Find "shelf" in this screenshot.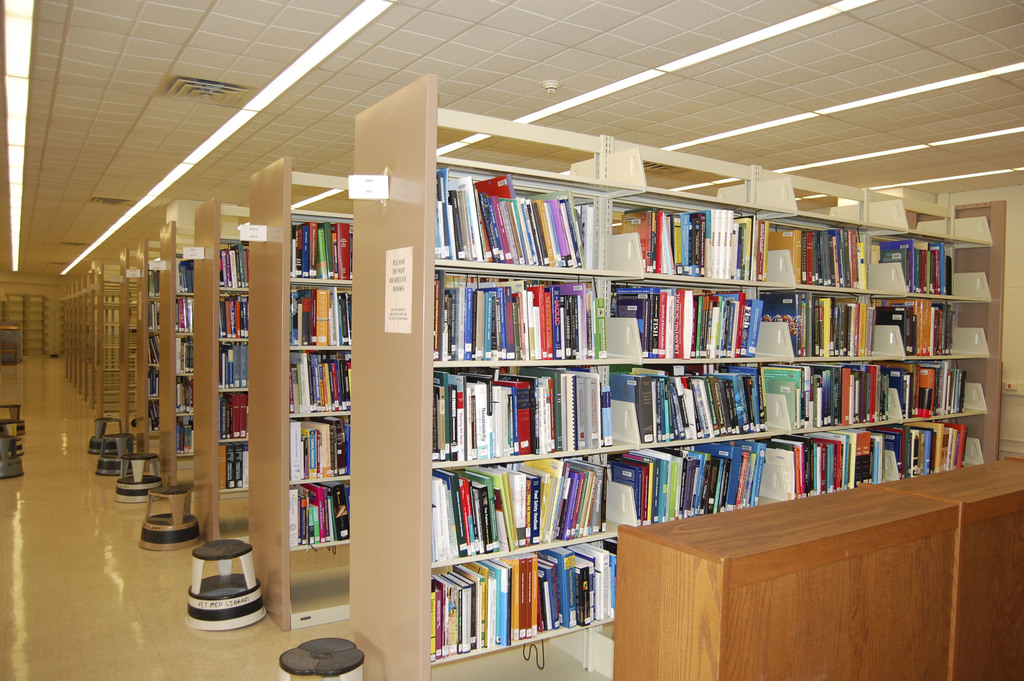
The bounding box for "shelf" is x1=161, y1=226, x2=191, y2=470.
